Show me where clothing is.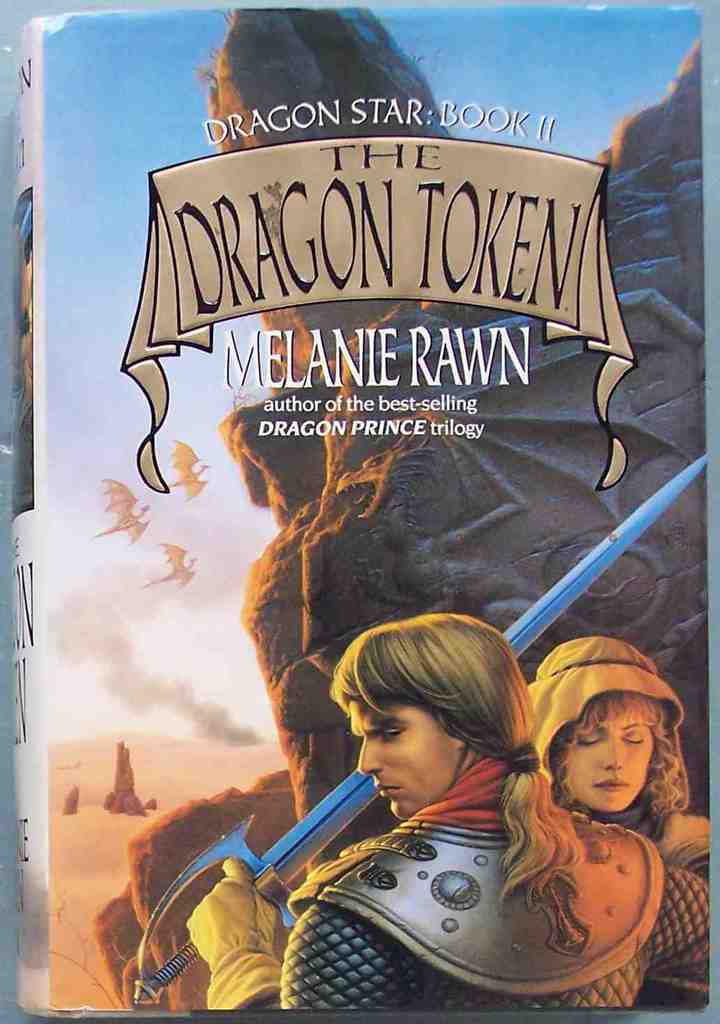
clothing is at 625 810 712 880.
